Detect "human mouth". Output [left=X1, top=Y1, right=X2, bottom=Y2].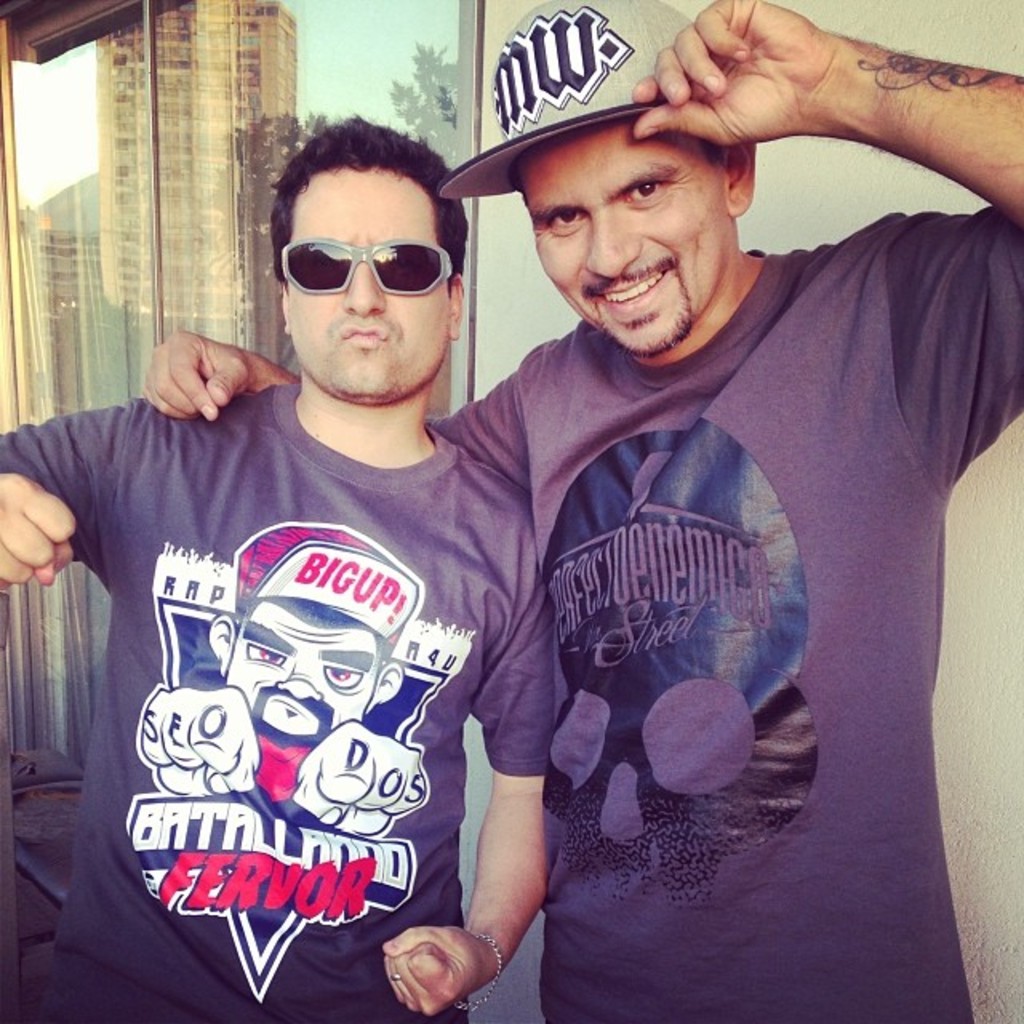
[left=586, top=258, right=683, bottom=318].
